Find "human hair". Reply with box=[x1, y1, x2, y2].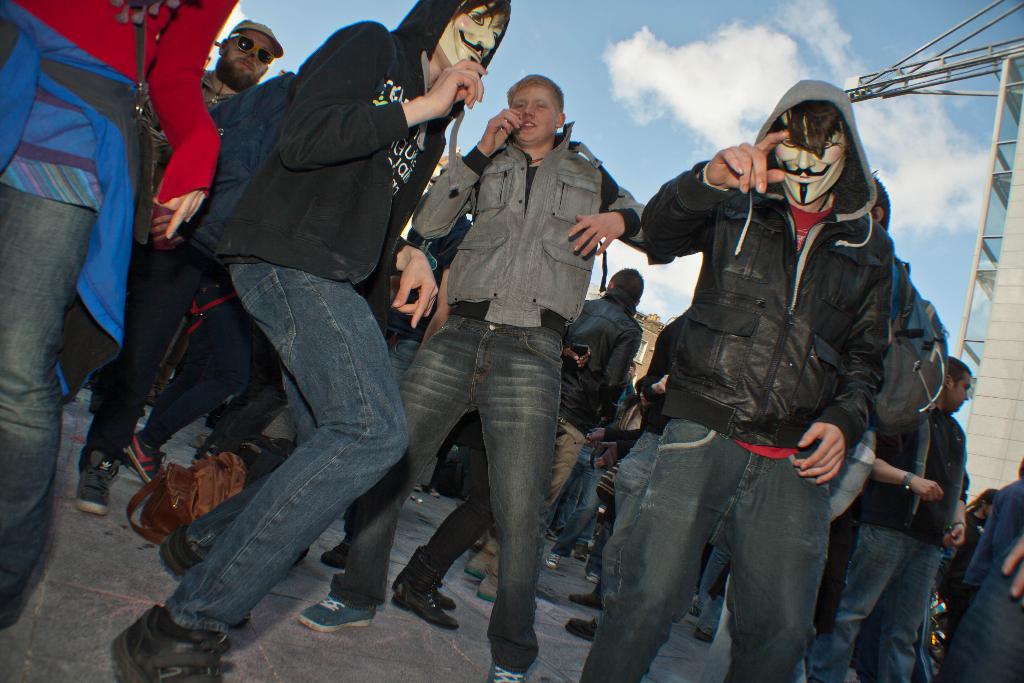
box=[621, 374, 649, 418].
